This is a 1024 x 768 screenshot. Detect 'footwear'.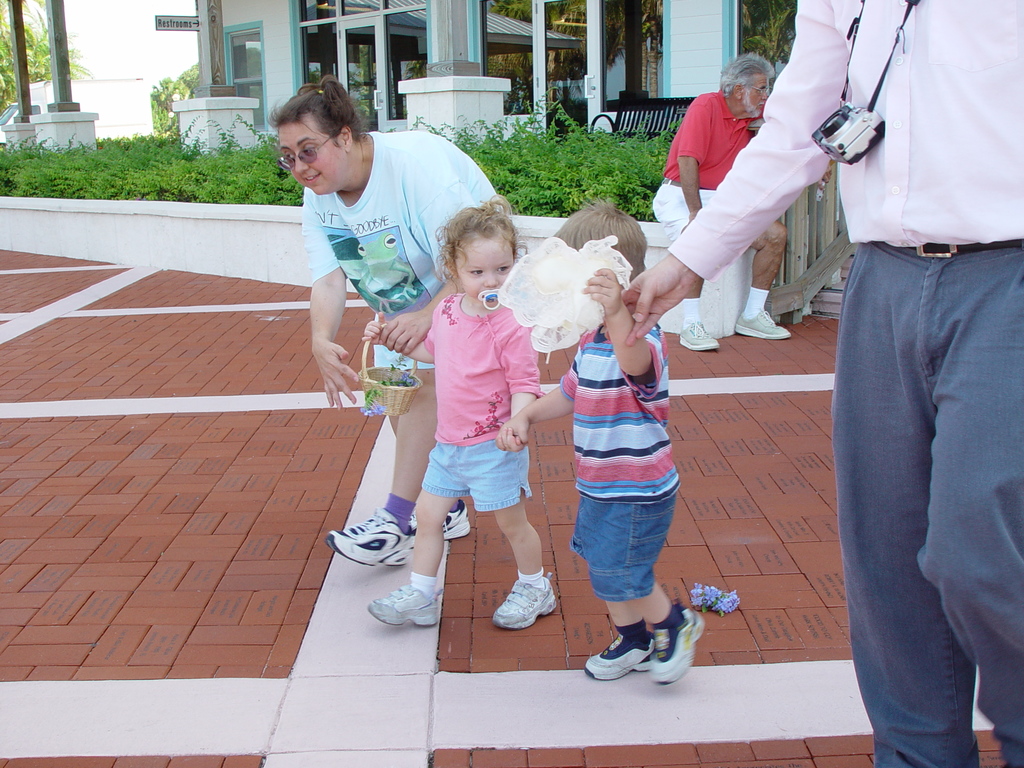
bbox=[326, 508, 425, 570].
